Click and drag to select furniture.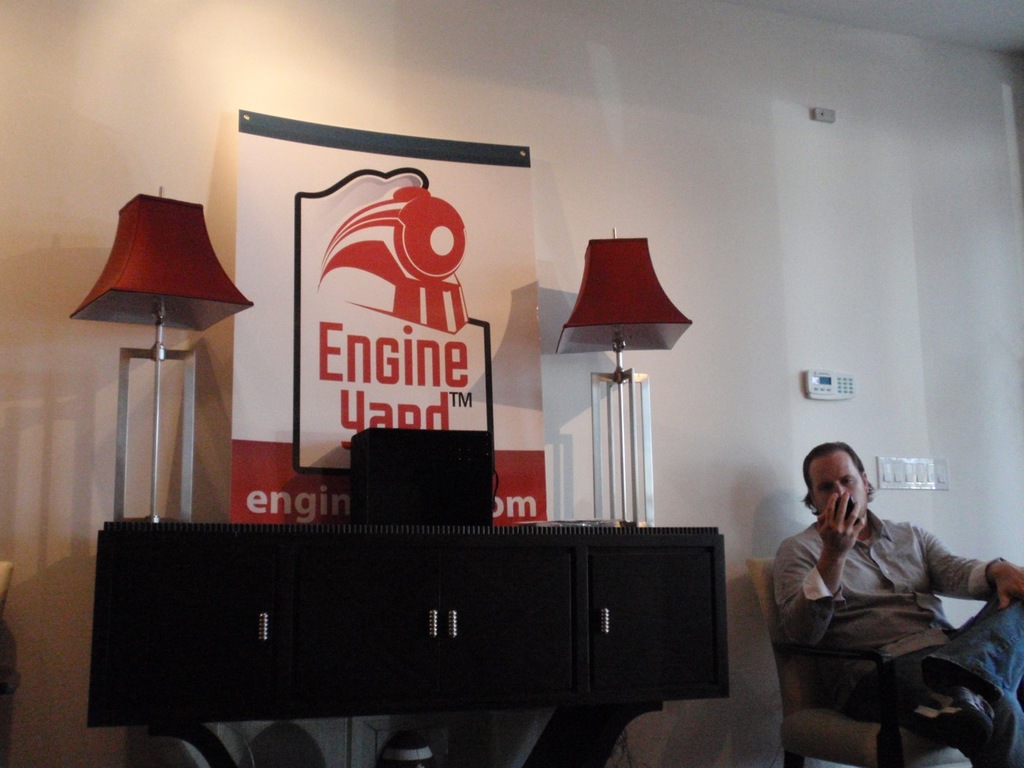
Selection: [x1=745, y1=558, x2=930, y2=767].
